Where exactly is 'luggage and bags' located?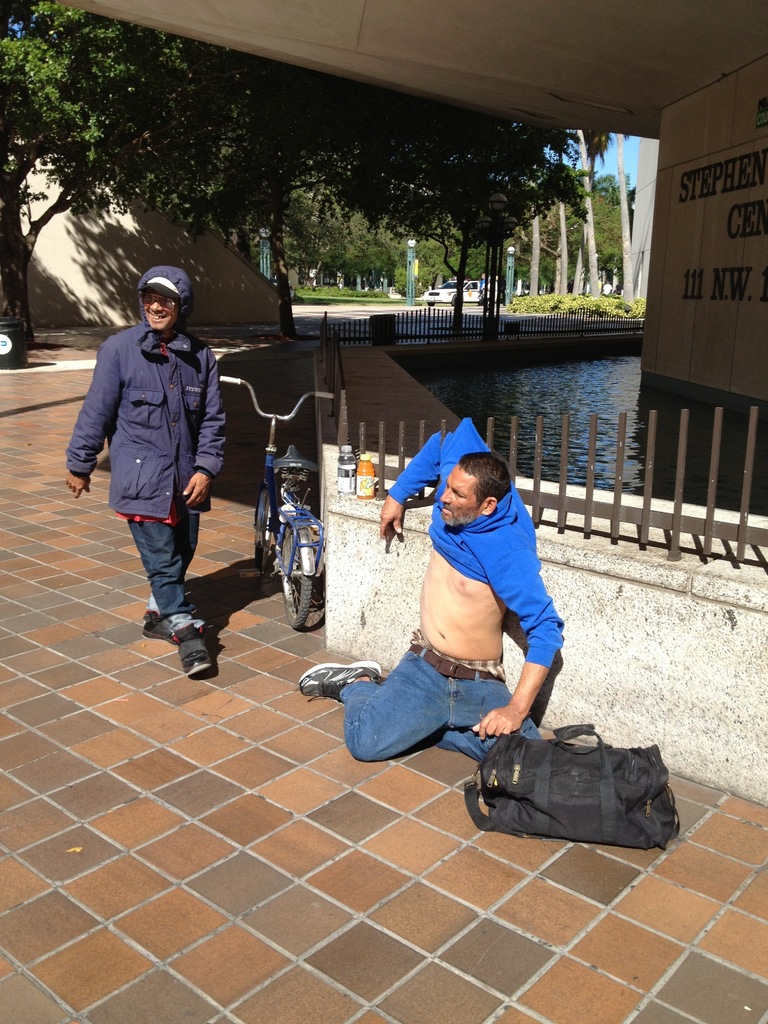
Its bounding box is bbox=[463, 725, 676, 844].
